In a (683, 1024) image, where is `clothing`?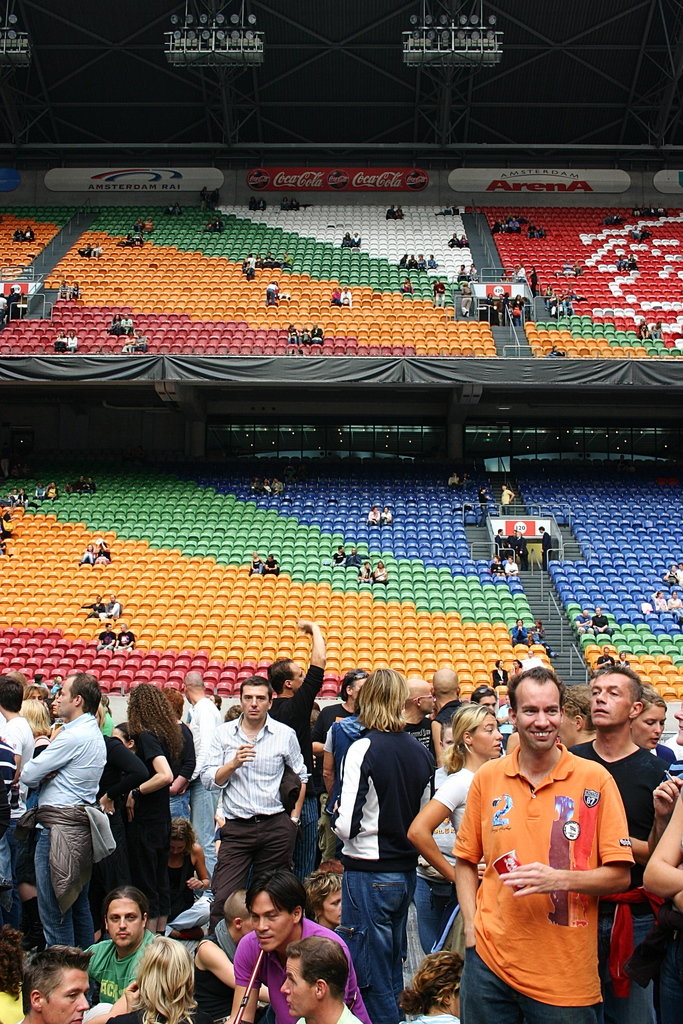
269 666 325 879.
